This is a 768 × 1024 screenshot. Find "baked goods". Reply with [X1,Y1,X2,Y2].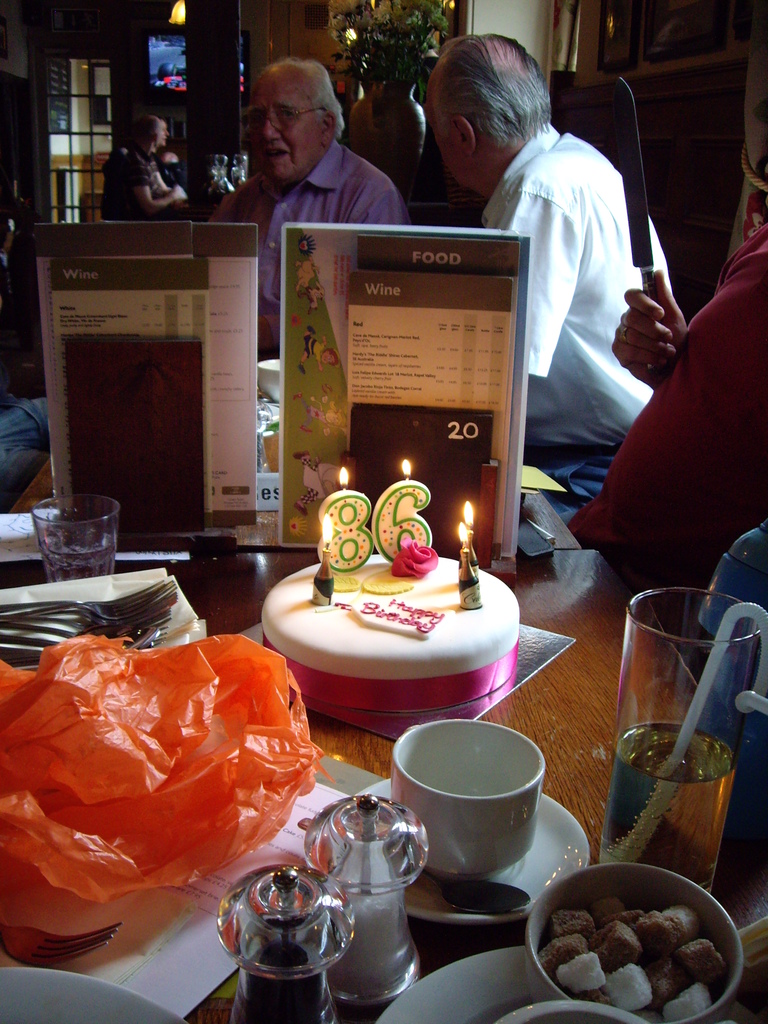
[261,542,548,742].
